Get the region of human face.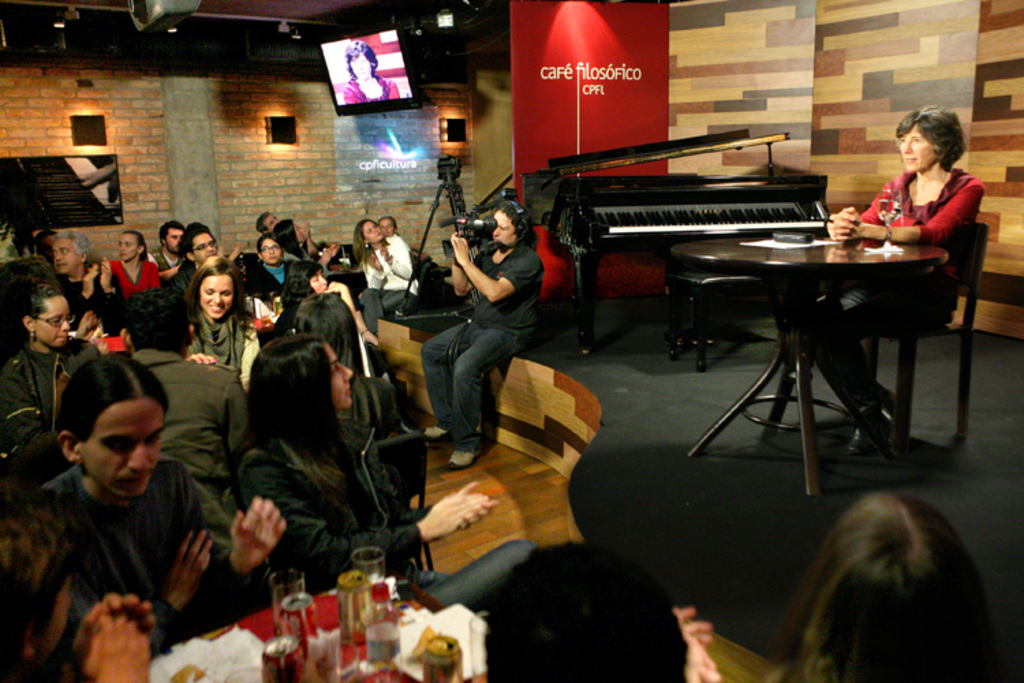
[left=261, top=239, right=281, bottom=264].
